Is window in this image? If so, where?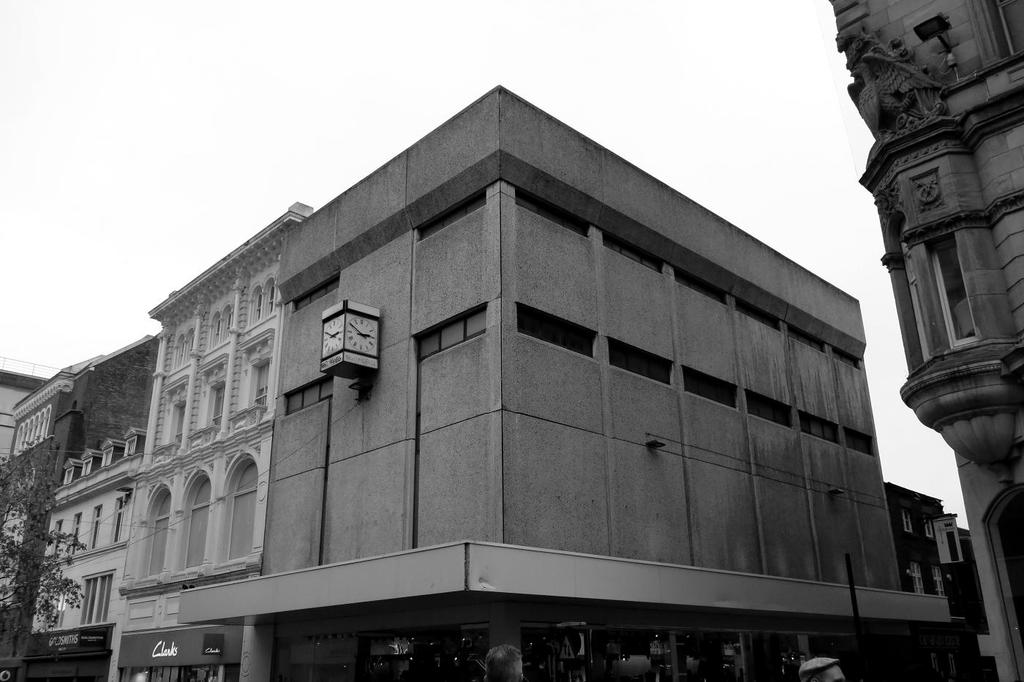
Yes, at bbox=[922, 231, 984, 349].
